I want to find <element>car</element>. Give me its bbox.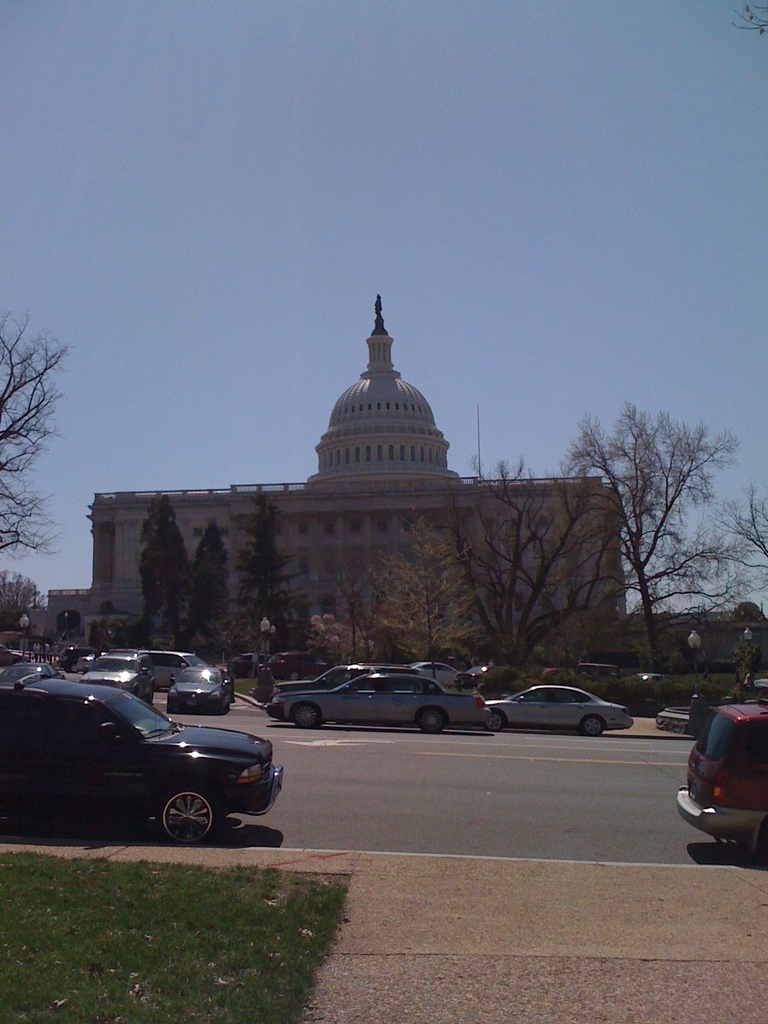
(left=675, top=695, right=767, bottom=858).
